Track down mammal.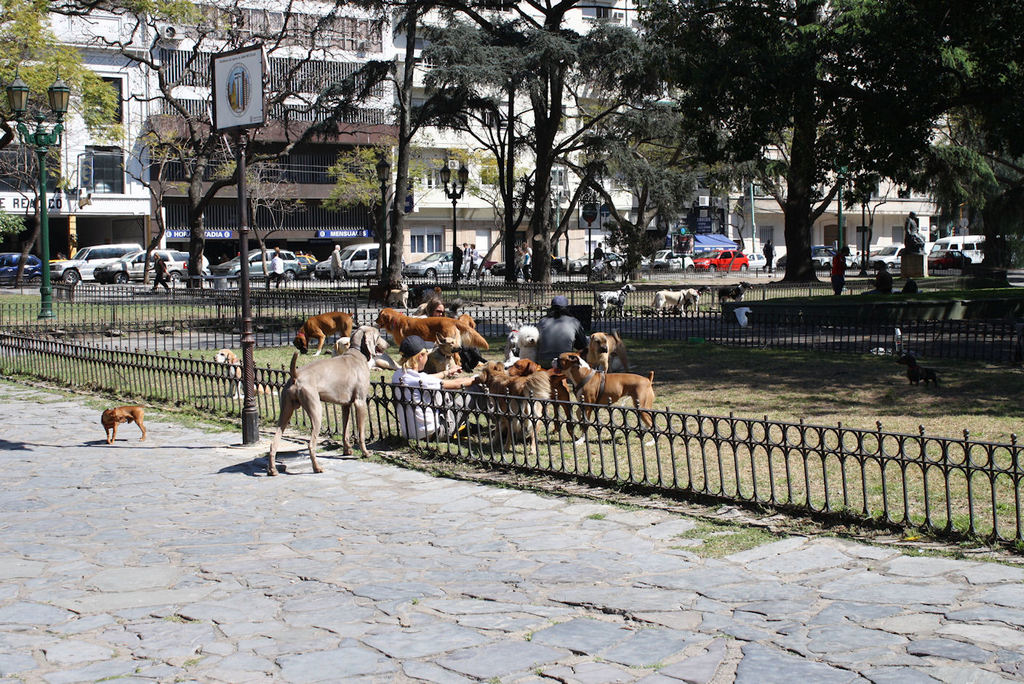
Tracked to locate(55, 252, 60, 261).
